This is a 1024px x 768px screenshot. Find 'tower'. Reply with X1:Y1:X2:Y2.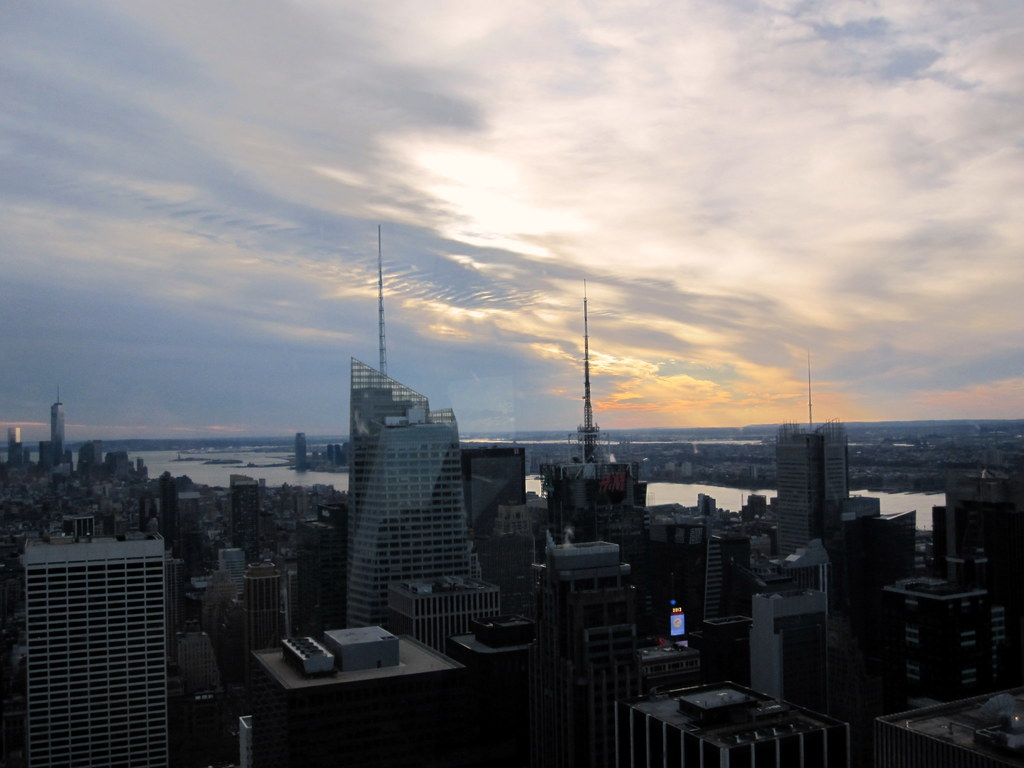
775:349:849:556.
